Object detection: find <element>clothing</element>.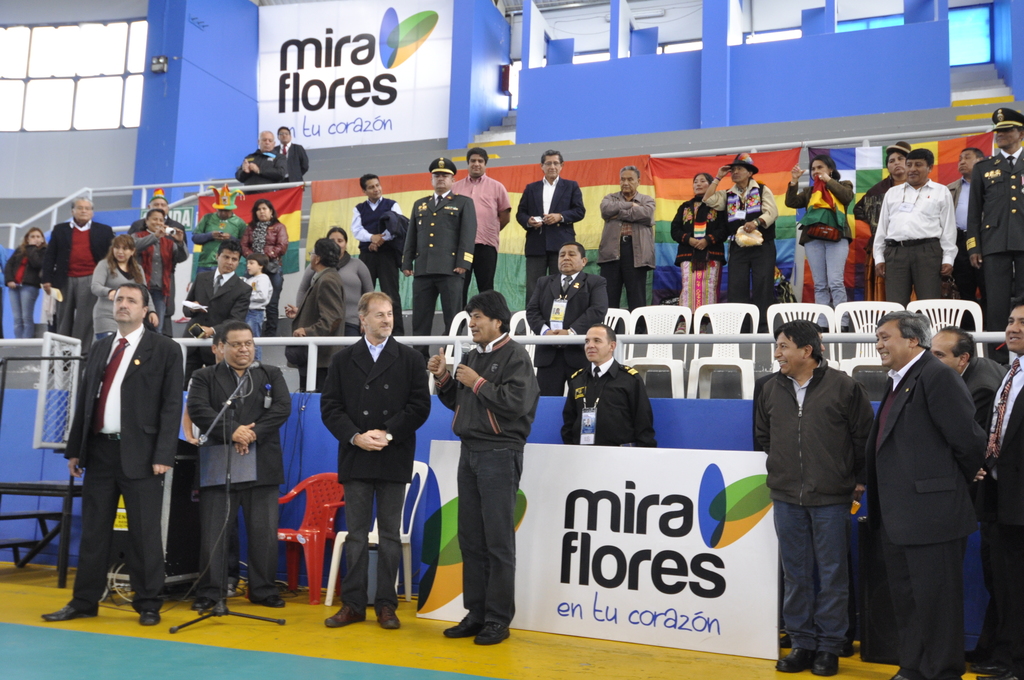
{"left": 598, "top": 187, "right": 658, "bottom": 336}.
